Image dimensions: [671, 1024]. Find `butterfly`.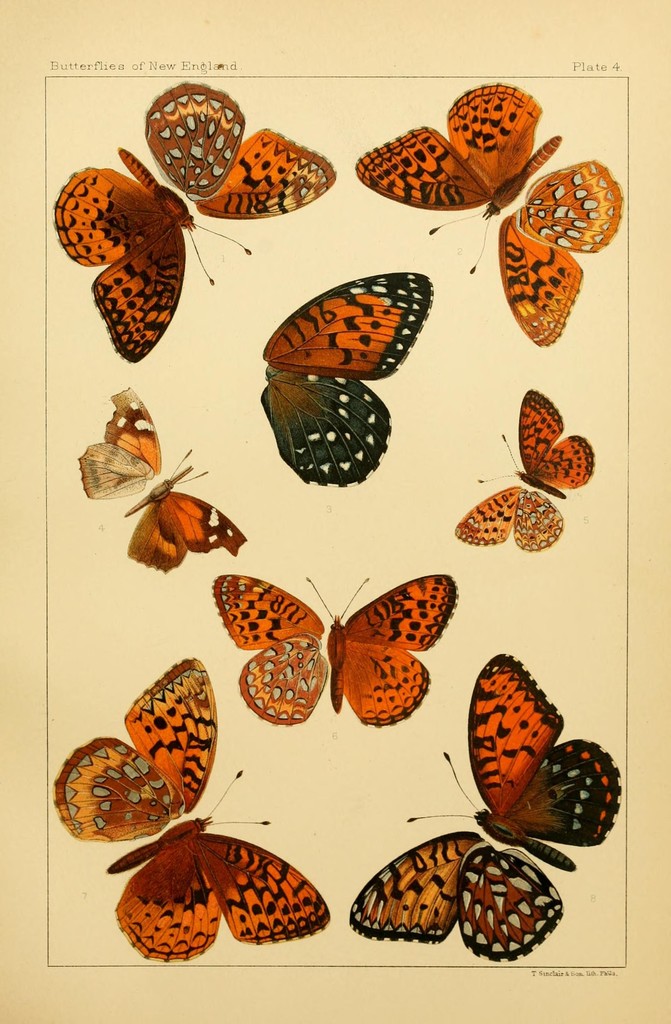
{"left": 47, "top": 145, "right": 250, "bottom": 381}.
